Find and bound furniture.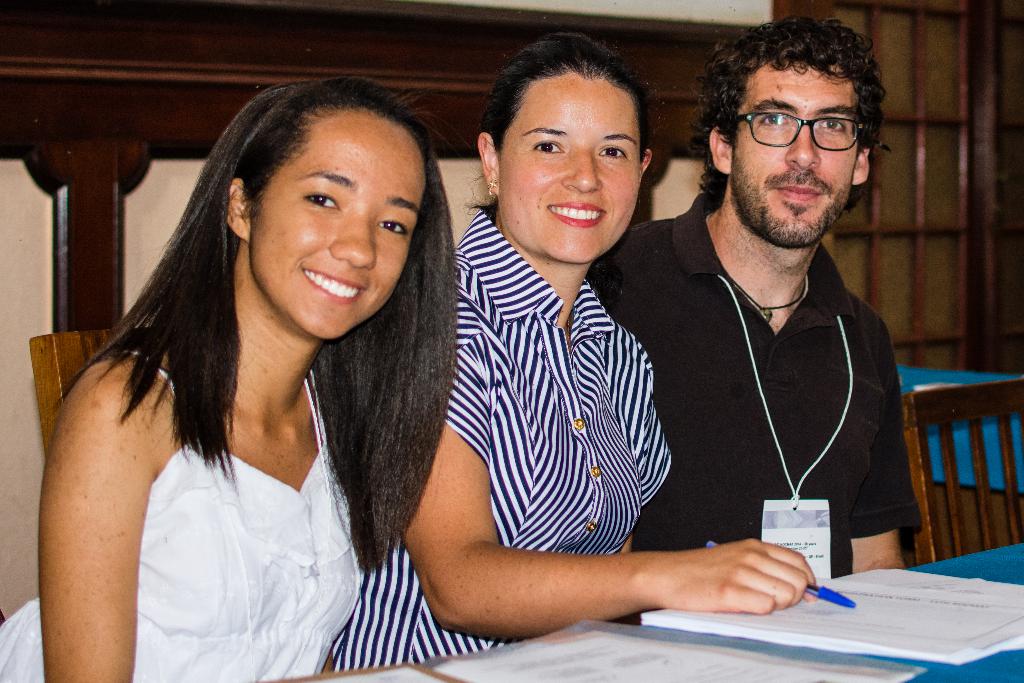
Bound: left=269, top=543, right=1023, bottom=682.
